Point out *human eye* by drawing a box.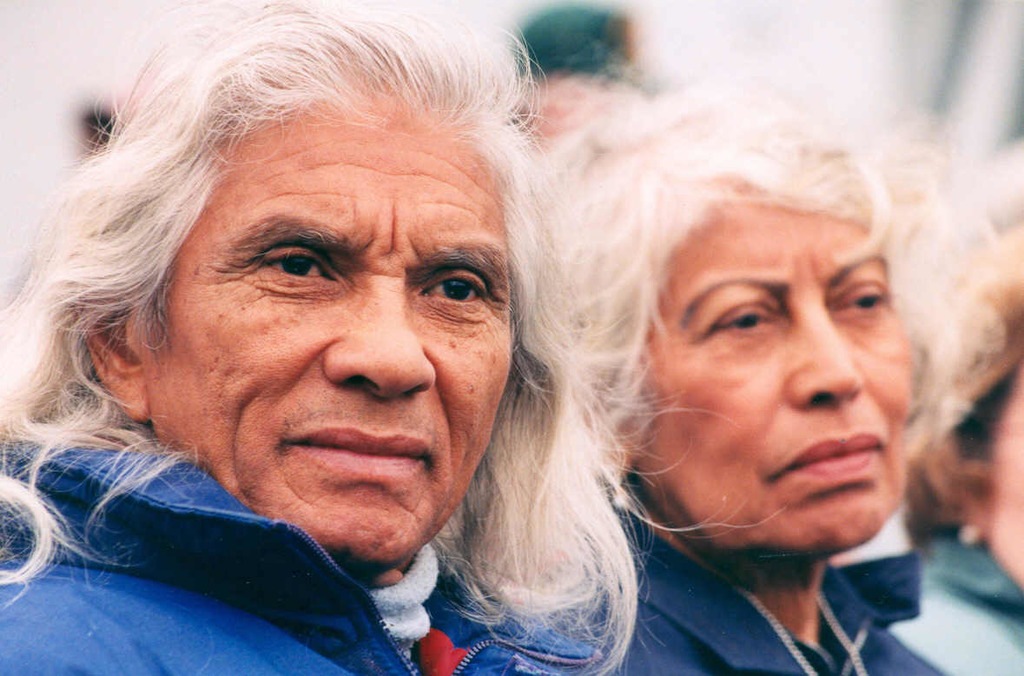
[837,284,890,318].
